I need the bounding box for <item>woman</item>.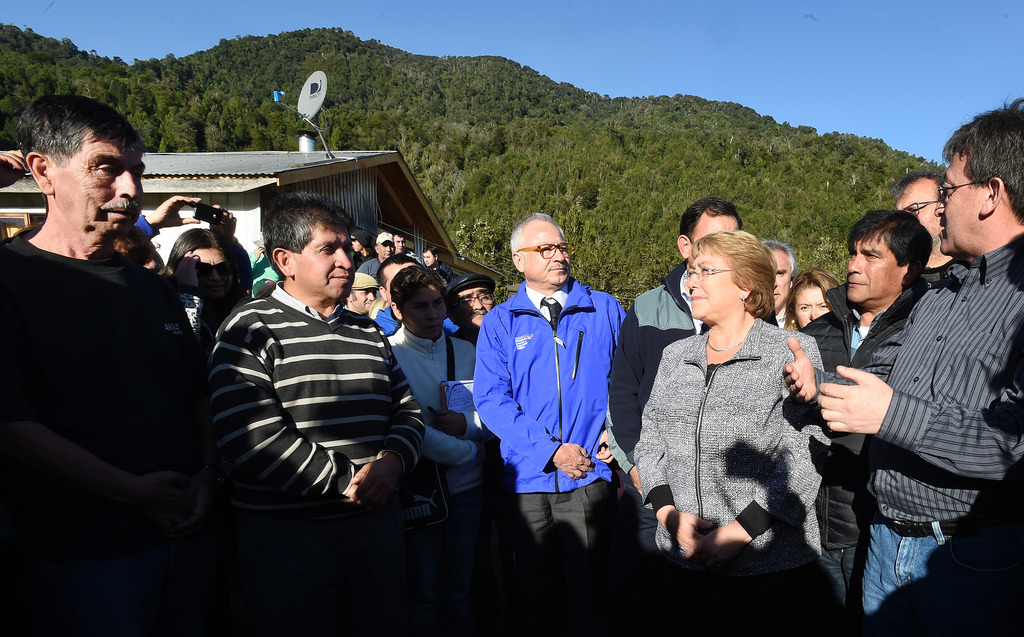
Here it is: {"left": 165, "top": 232, "right": 246, "bottom": 356}.
